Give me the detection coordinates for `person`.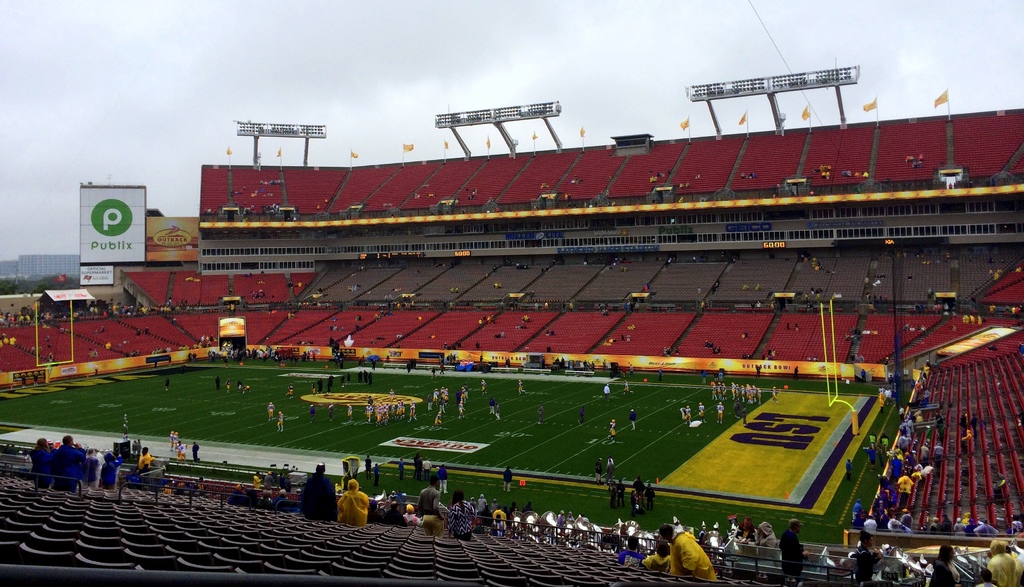
<region>401, 458, 402, 476</region>.
